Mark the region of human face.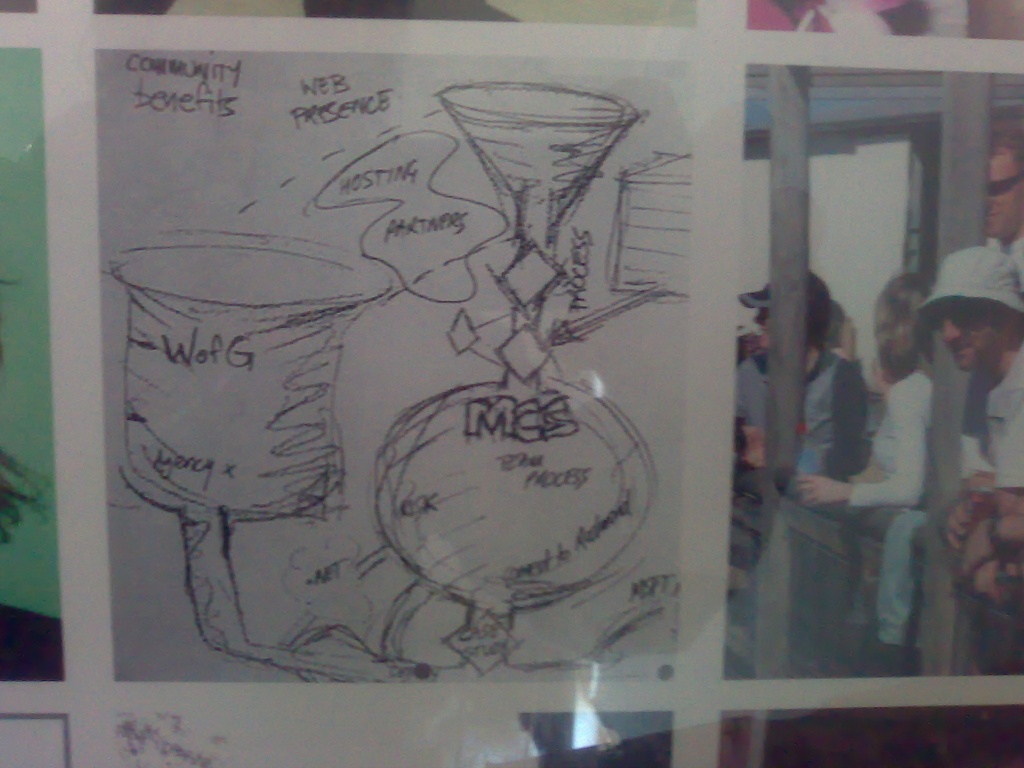
Region: left=986, top=148, right=1023, bottom=234.
